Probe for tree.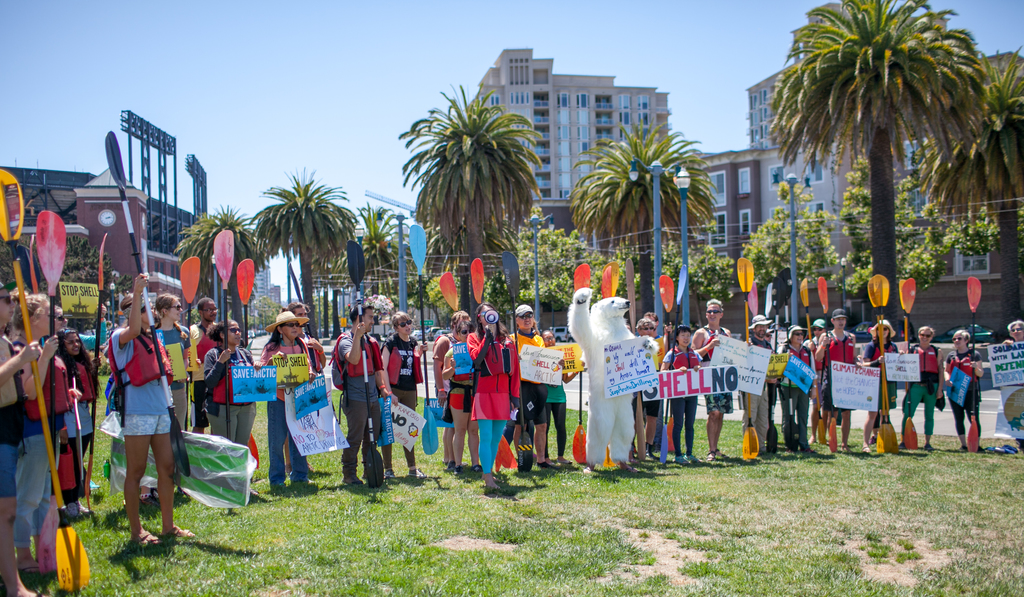
Probe result: {"left": 747, "top": 0, "right": 991, "bottom": 340}.
